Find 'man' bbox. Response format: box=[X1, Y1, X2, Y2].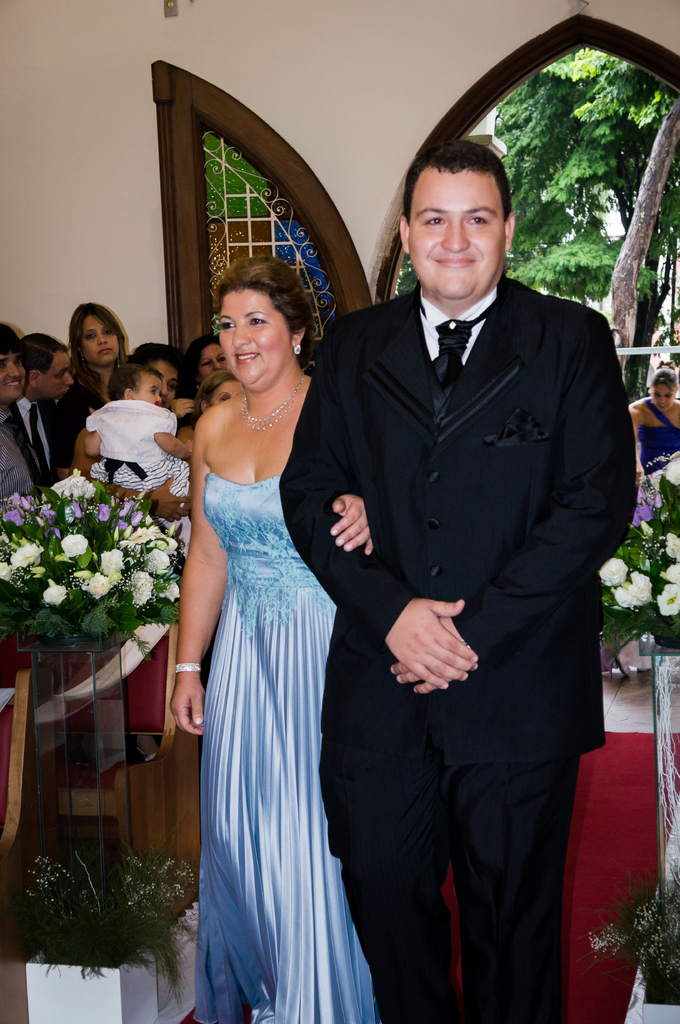
box=[280, 129, 641, 1018].
